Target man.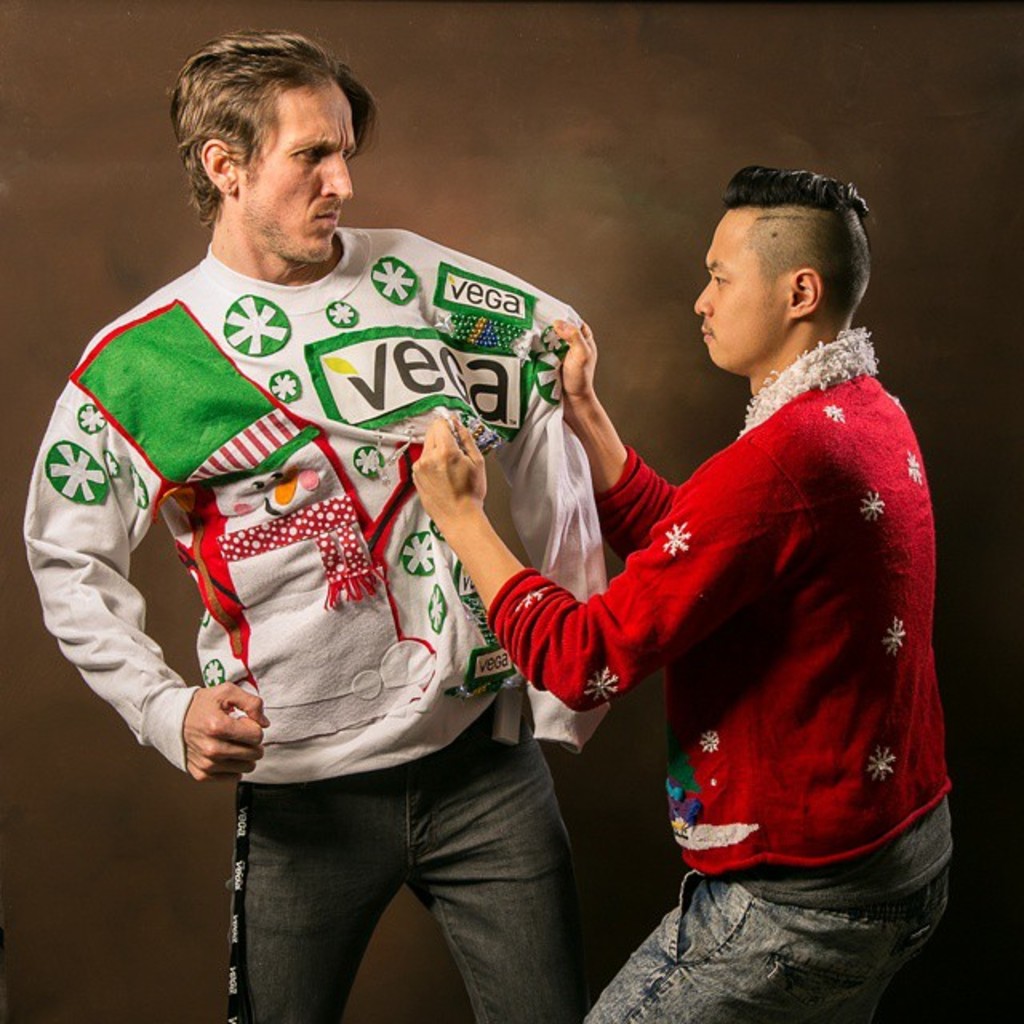
Target region: (left=27, top=32, right=618, bottom=1021).
